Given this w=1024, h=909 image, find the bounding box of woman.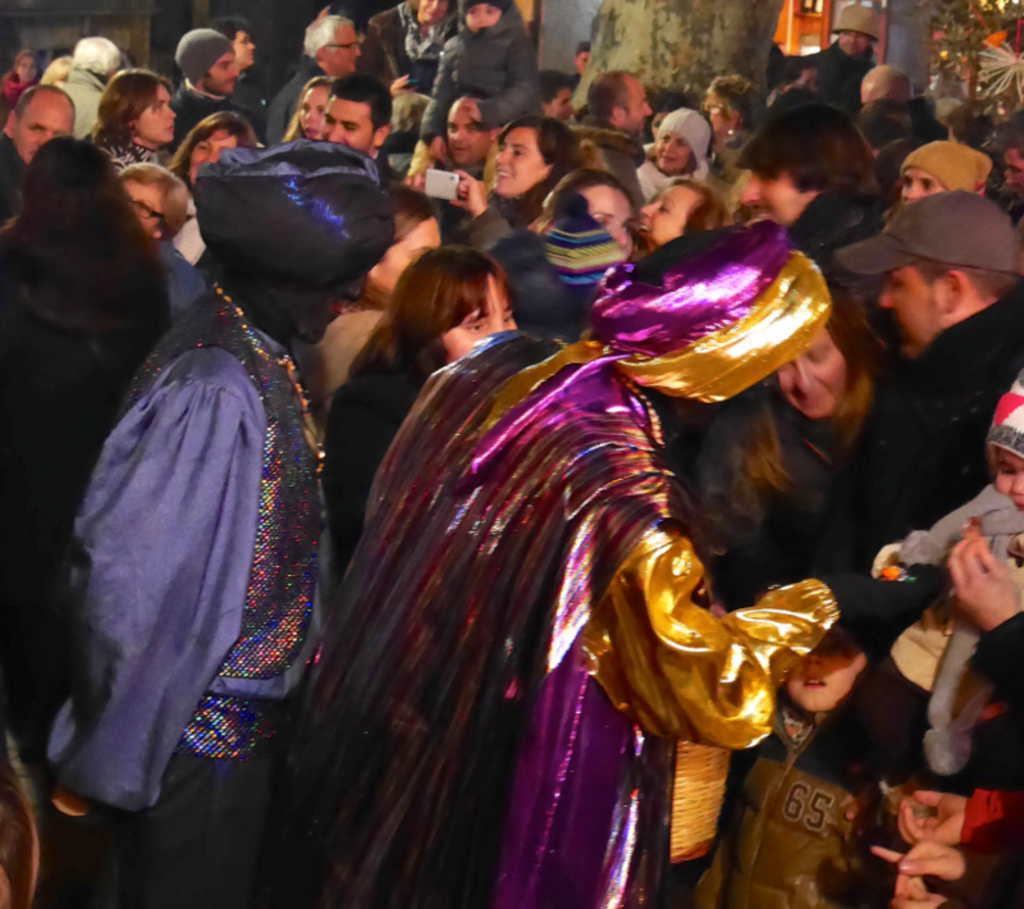
bbox=[0, 49, 45, 122].
